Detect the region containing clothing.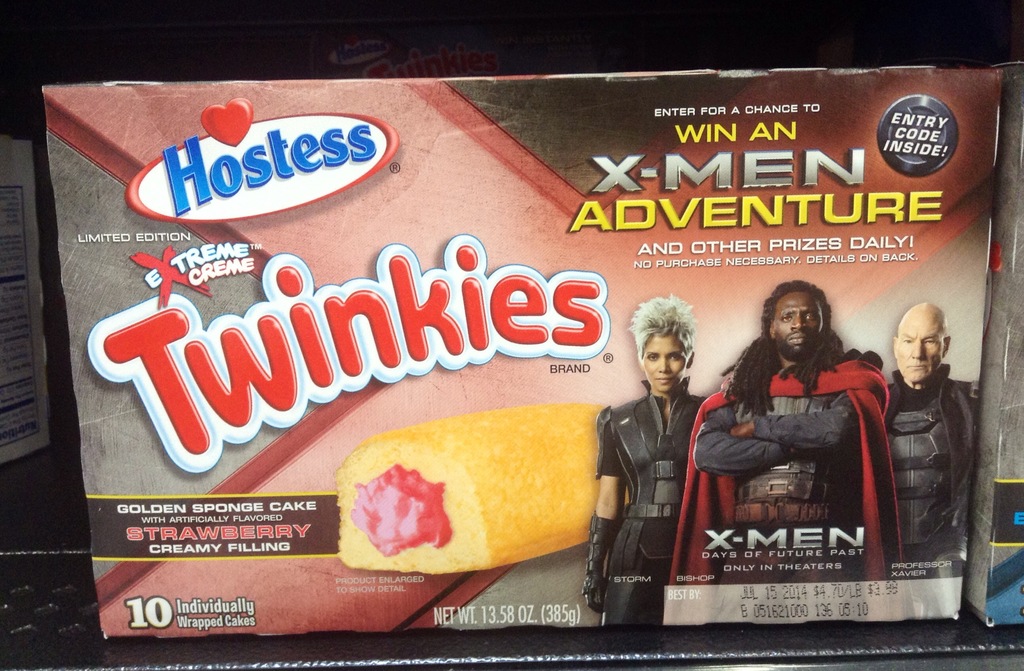
region(599, 387, 705, 629).
